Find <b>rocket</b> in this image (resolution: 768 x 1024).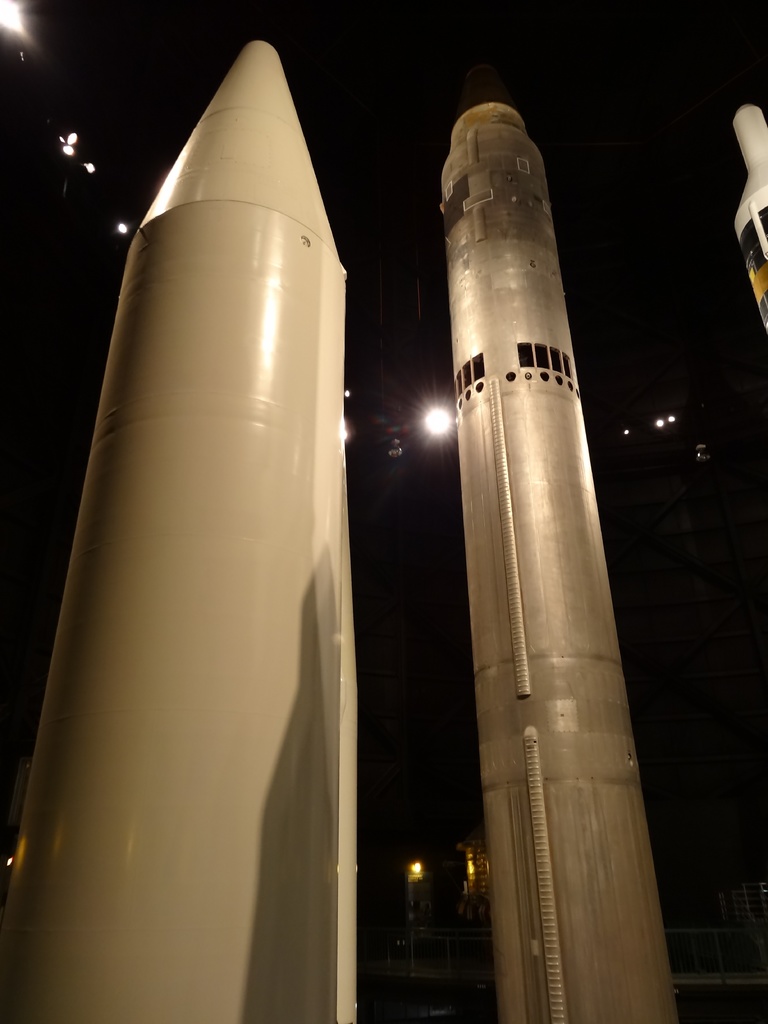
region(373, 55, 700, 979).
